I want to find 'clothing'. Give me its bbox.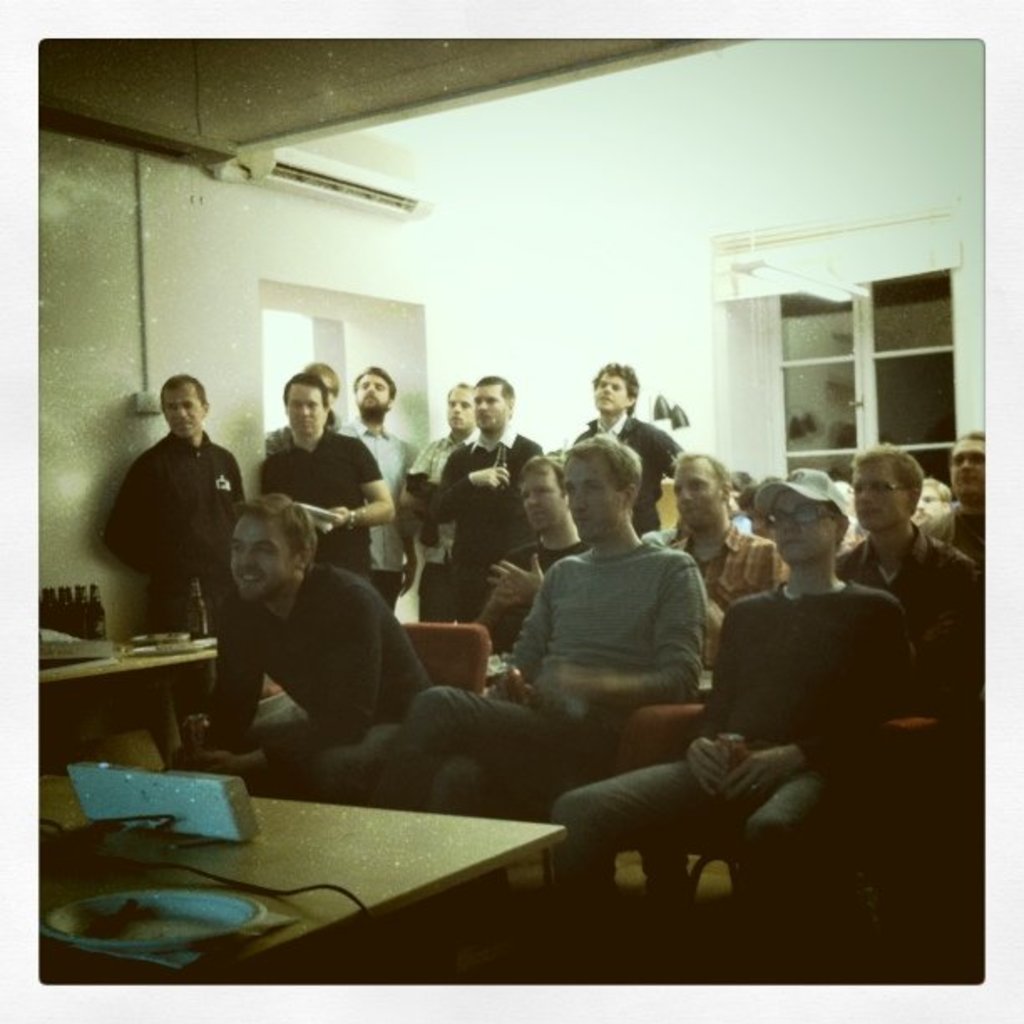
920,497,999,566.
